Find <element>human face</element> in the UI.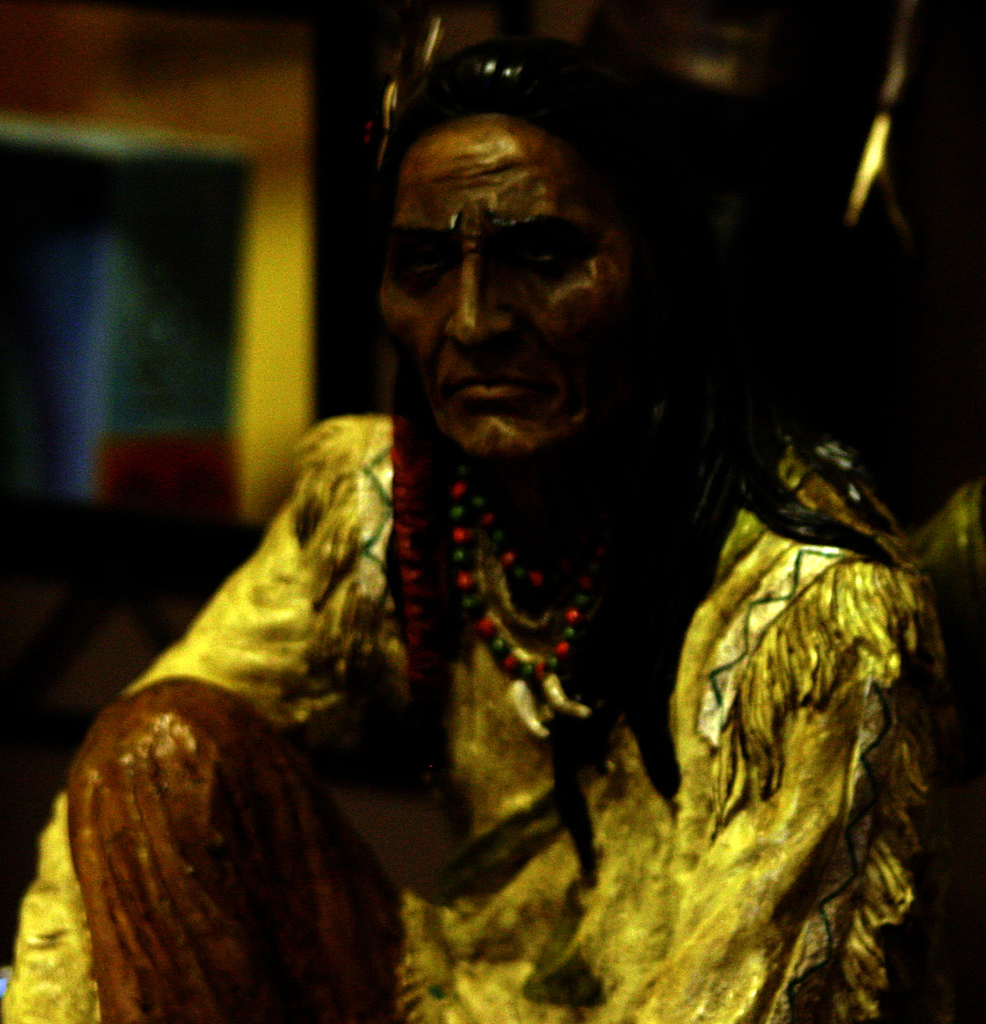
UI element at 382:108:659:462.
